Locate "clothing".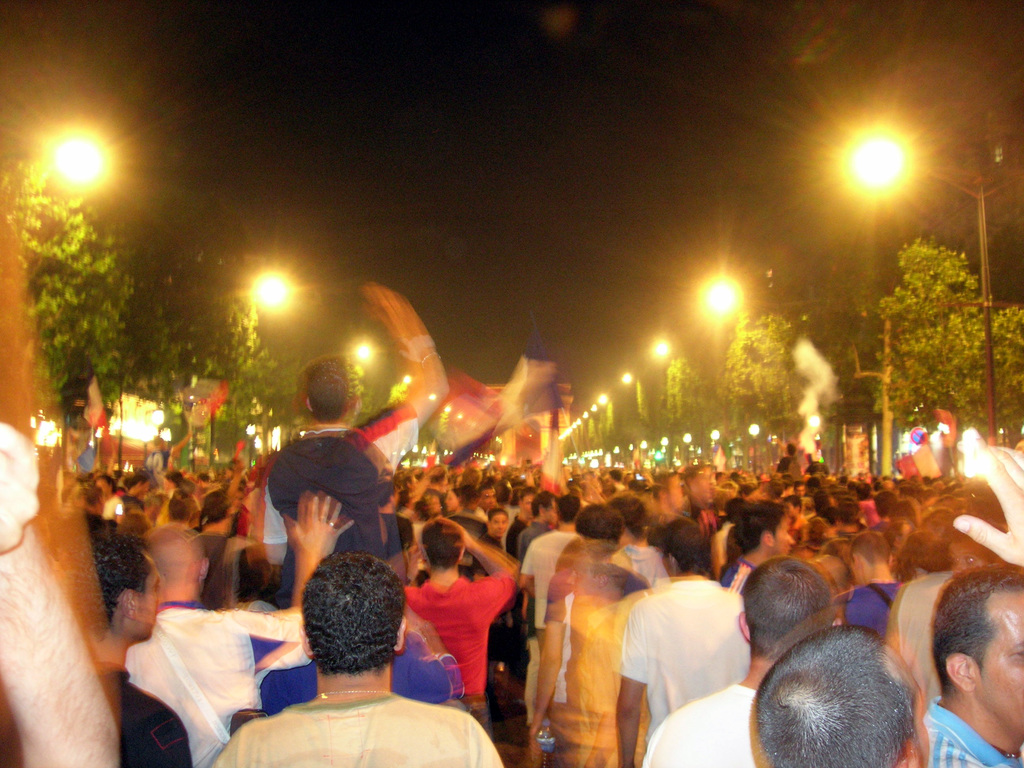
Bounding box: [x1=402, y1=566, x2=508, y2=732].
